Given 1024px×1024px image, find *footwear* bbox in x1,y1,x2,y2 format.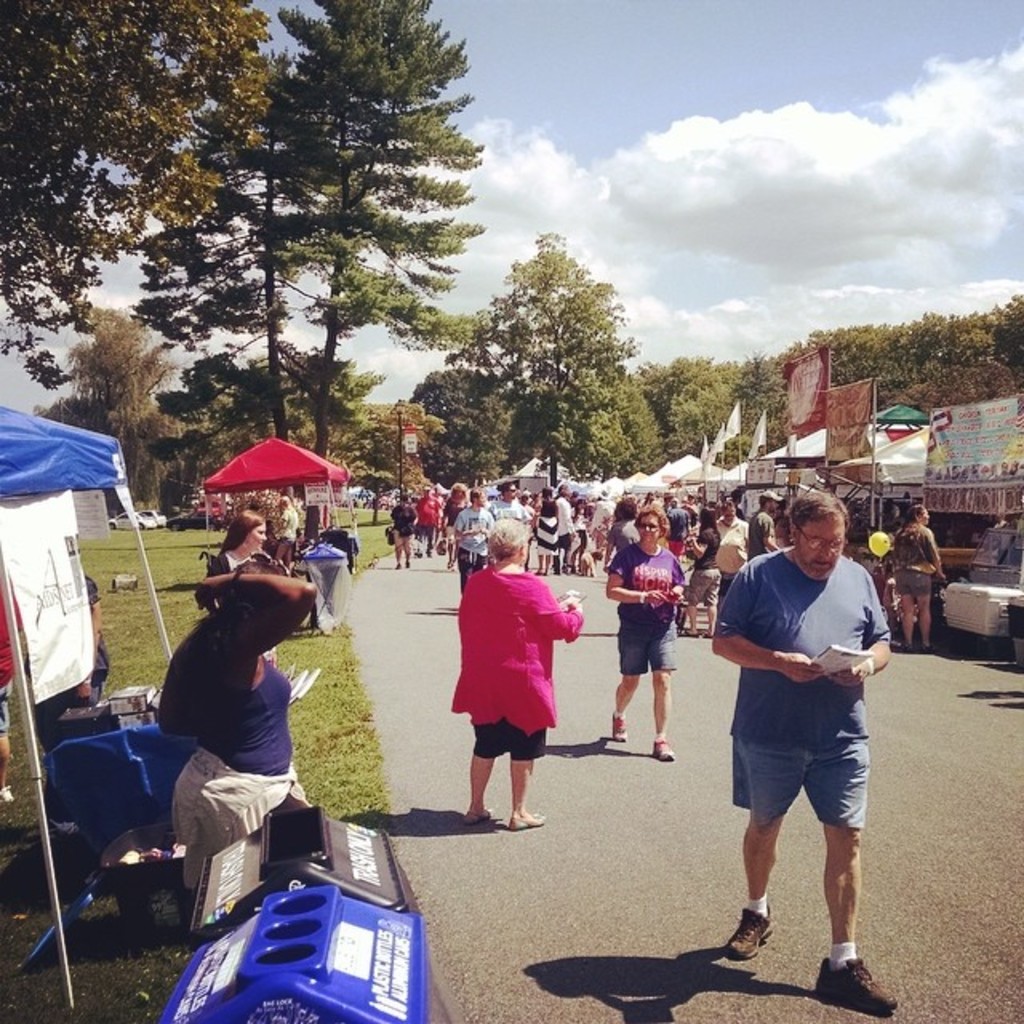
702,629,712,637.
